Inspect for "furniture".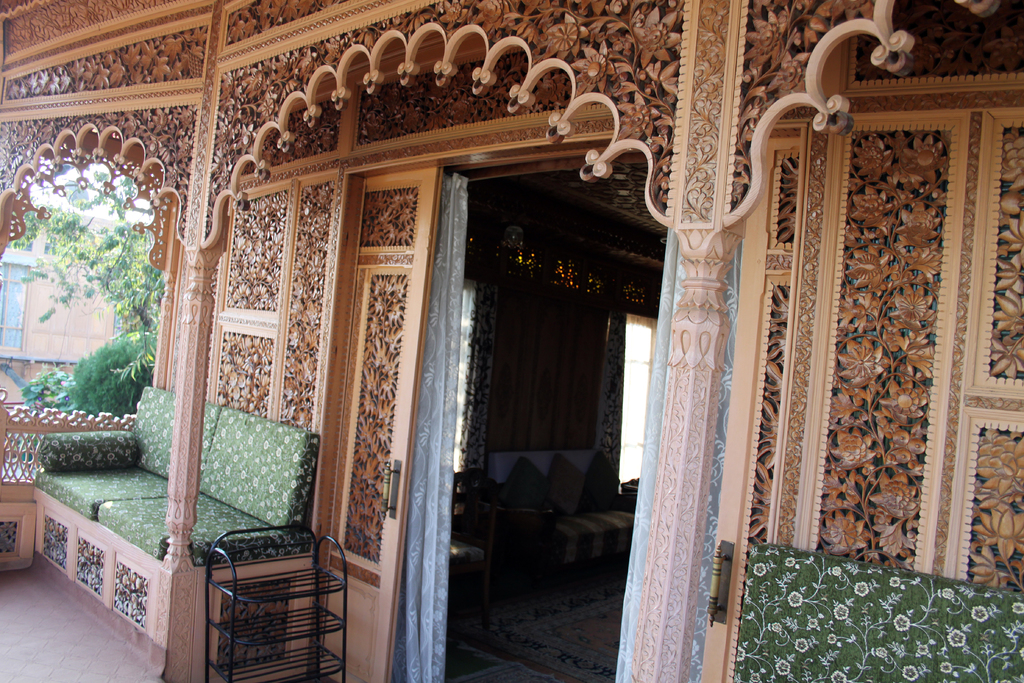
Inspection: pyautogui.locateOnScreen(484, 444, 630, 575).
